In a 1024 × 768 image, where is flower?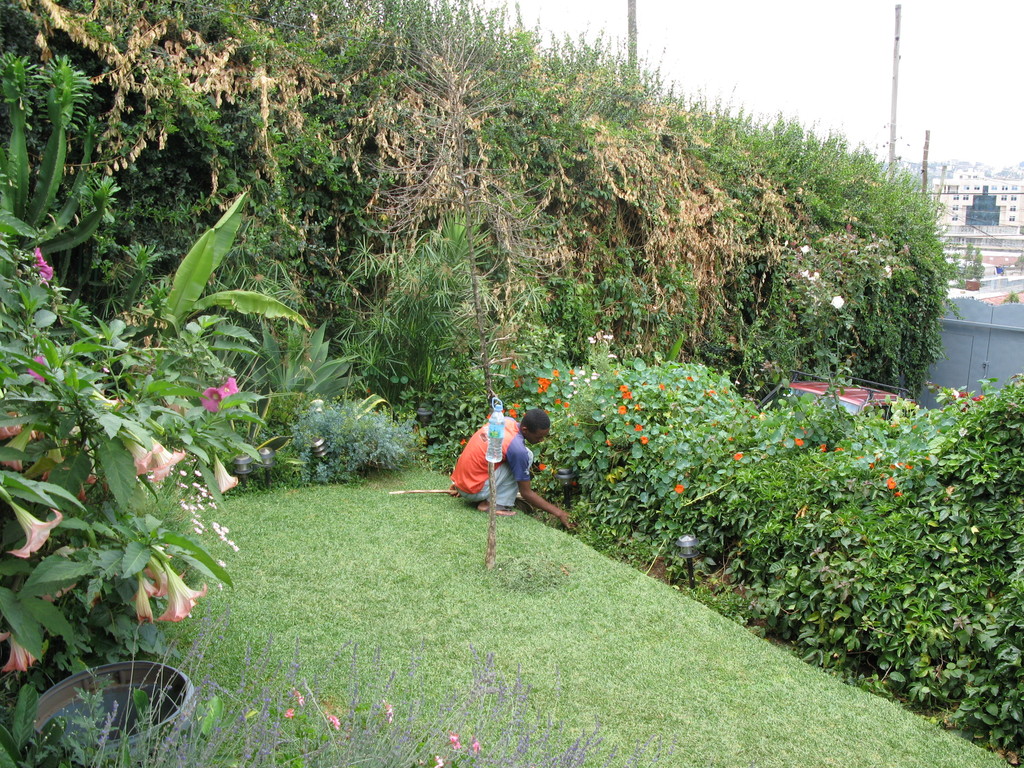
(794,437,804,447).
